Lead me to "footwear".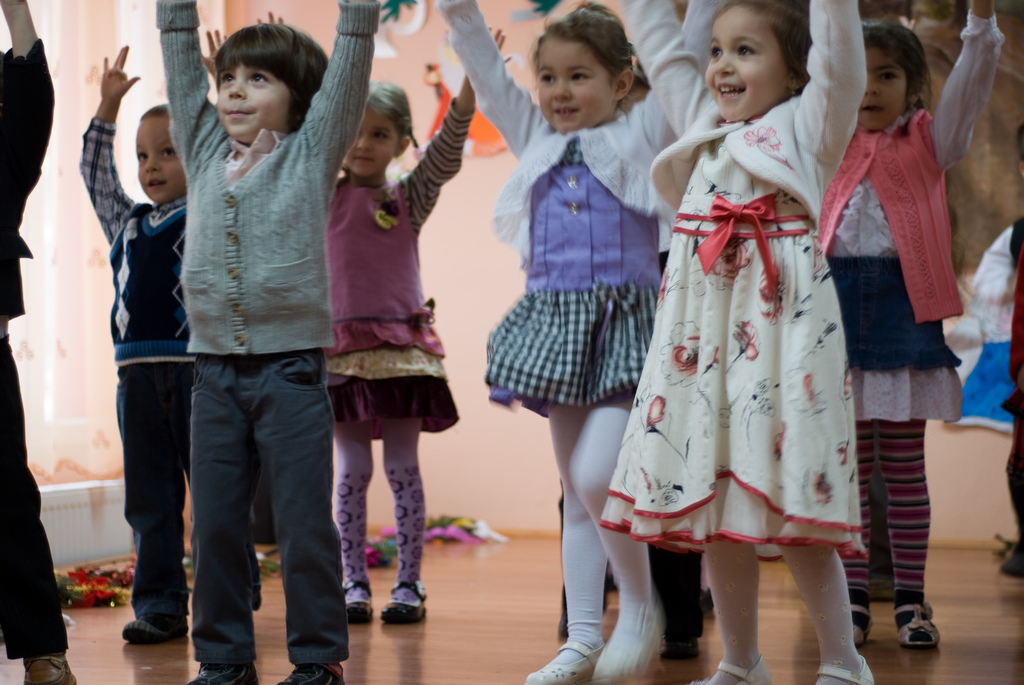
Lead to l=346, t=582, r=378, b=622.
